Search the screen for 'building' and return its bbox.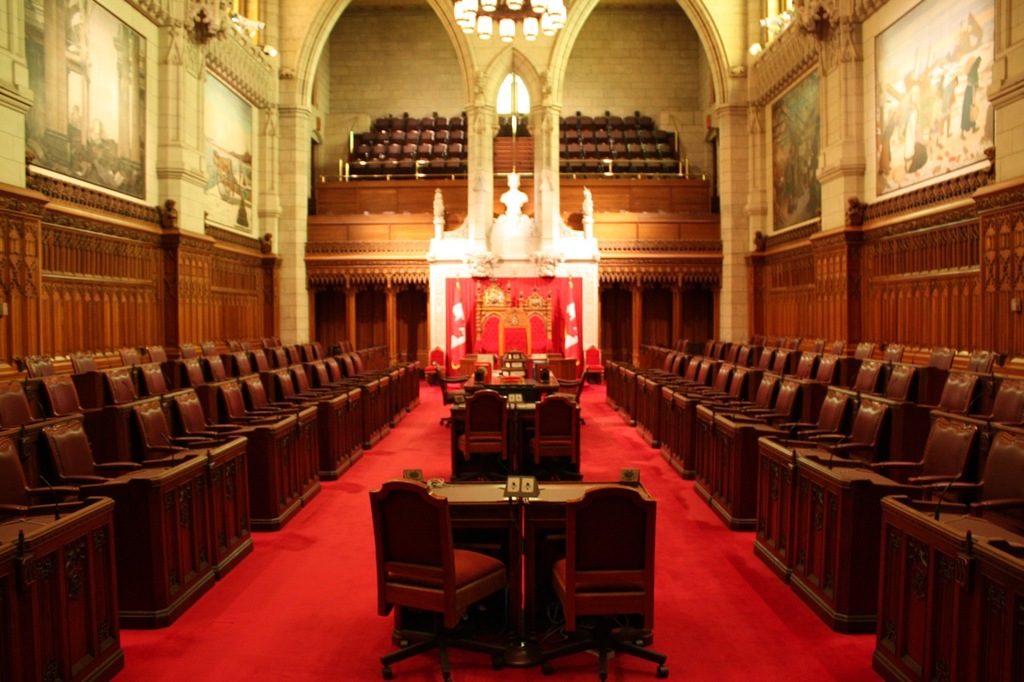
Found: [0, 0, 1023, 681].
